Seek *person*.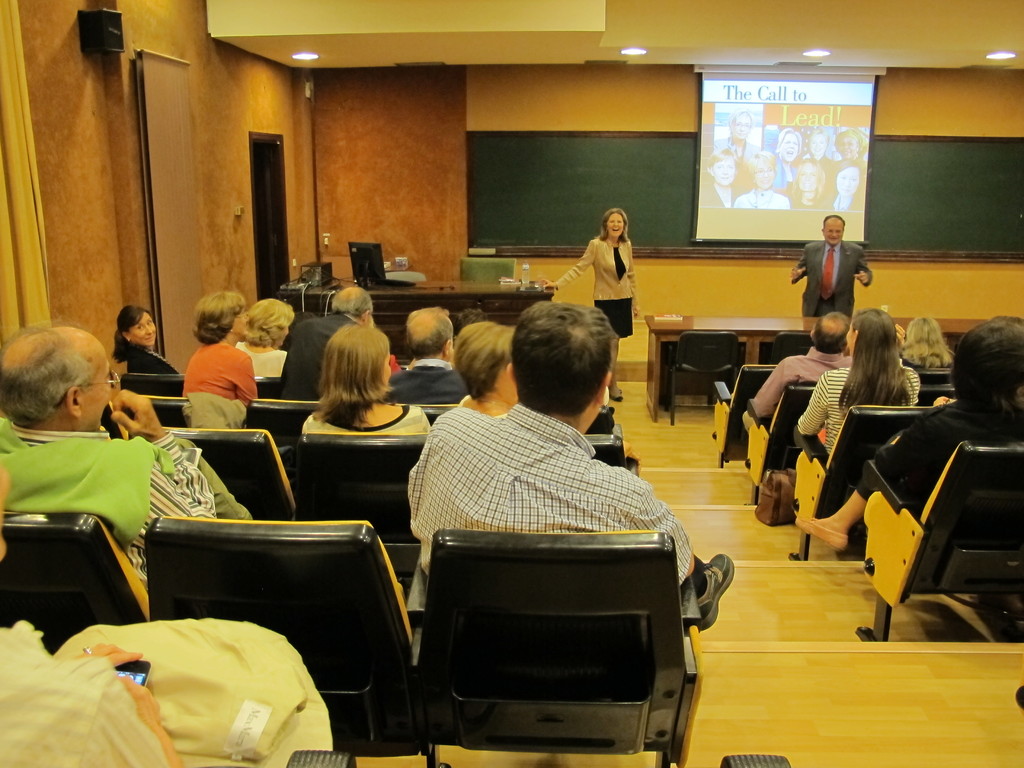
box=[0, 467, 333, 767].
